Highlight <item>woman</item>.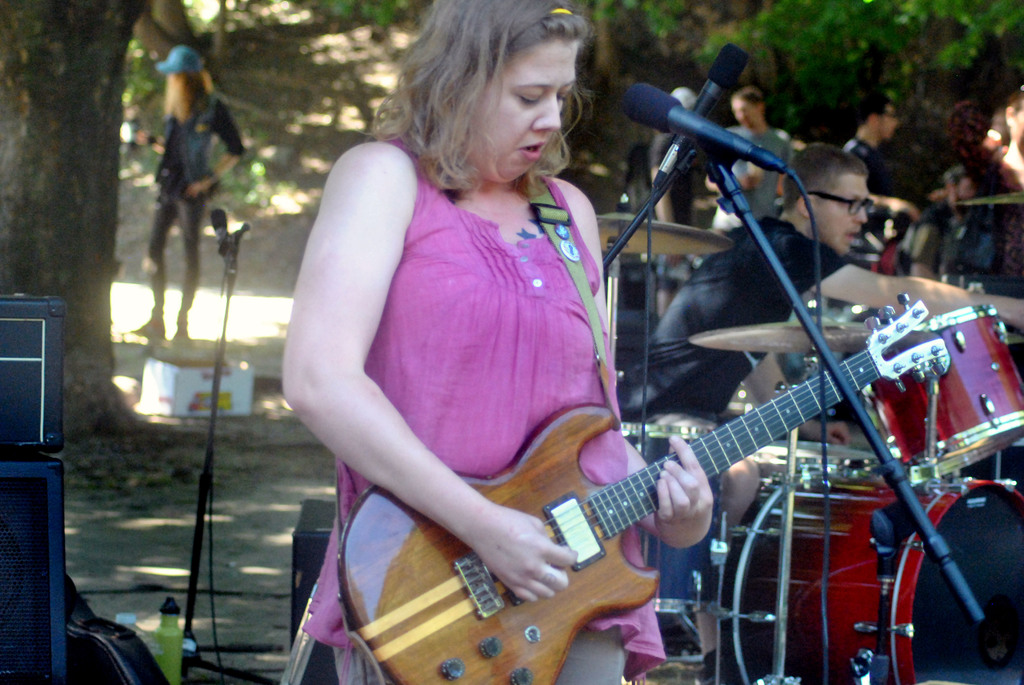
Highlighted region: detection(269, 0, 616, 634).
